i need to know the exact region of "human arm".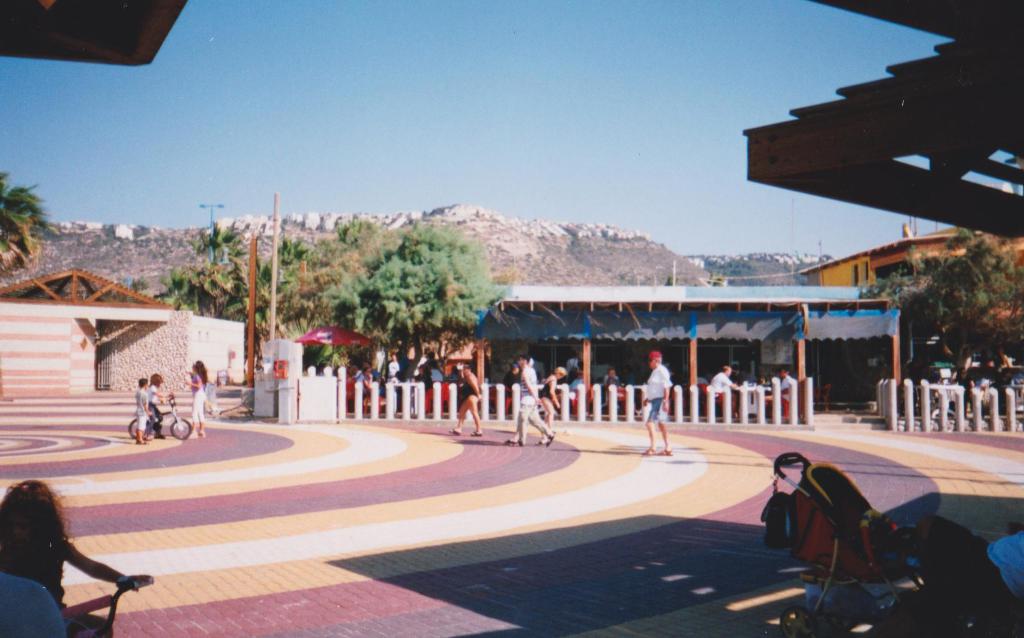
Region: [x1=611, y1=379, x2=621, y2=387].
